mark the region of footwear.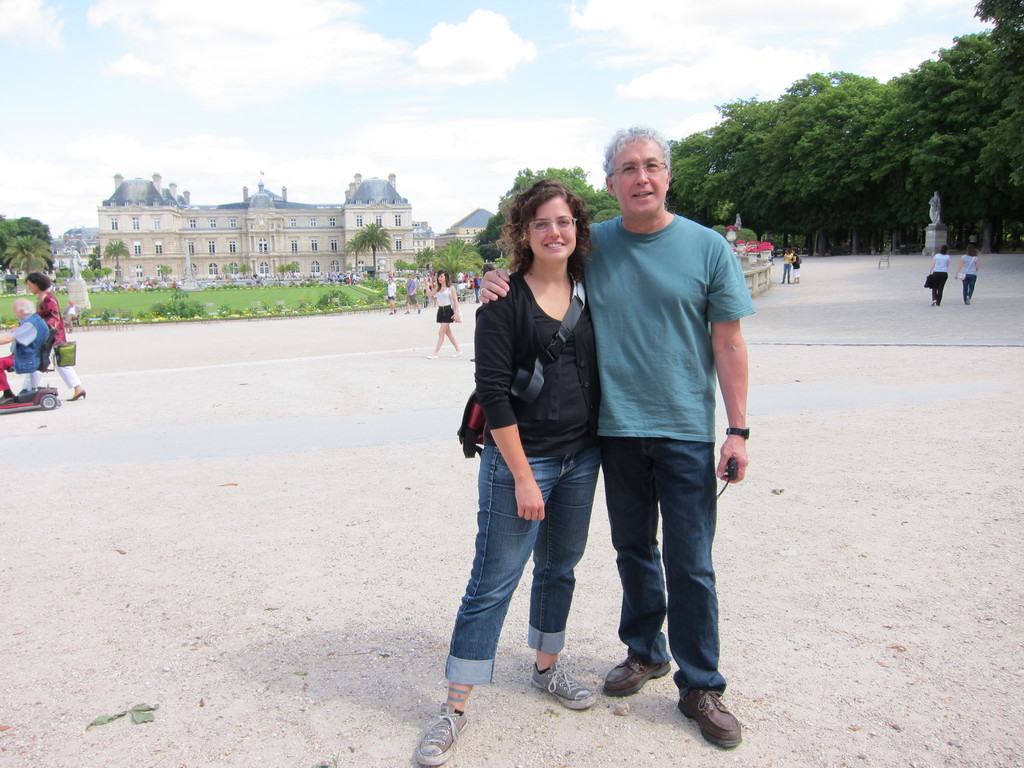
Region: {"x1": 604, "y1": 657, "x2": 676, "y2": 697}.
